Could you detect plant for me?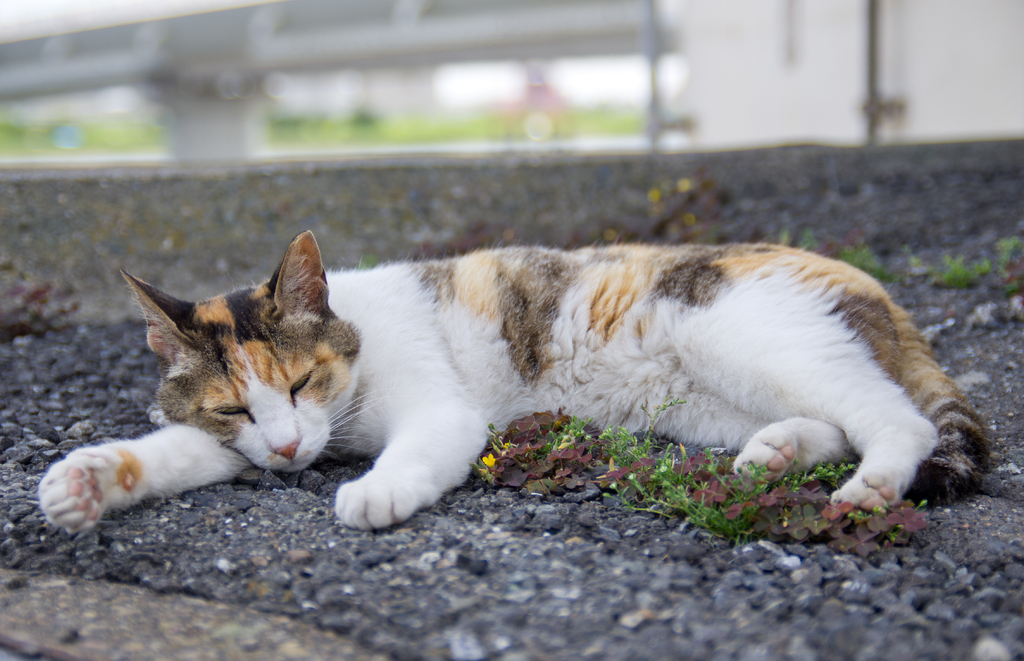
Detection result: {"x1": 995, "y1": 232, "x2": 1023, "y2": 294}.
